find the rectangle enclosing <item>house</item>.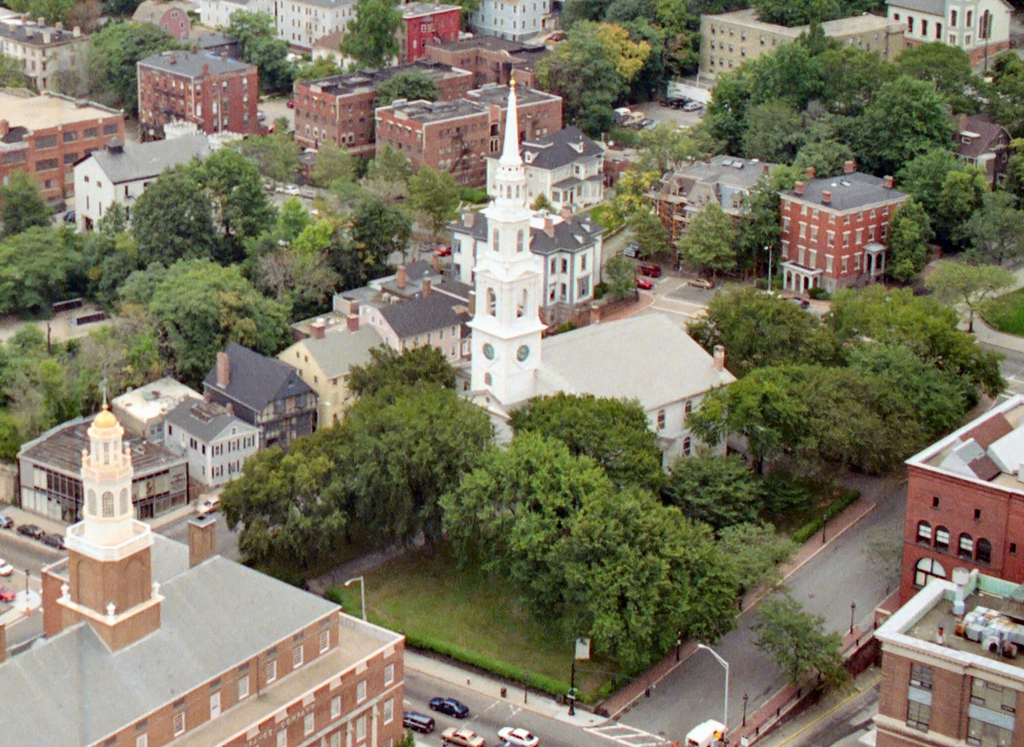
295:325:397:431.
